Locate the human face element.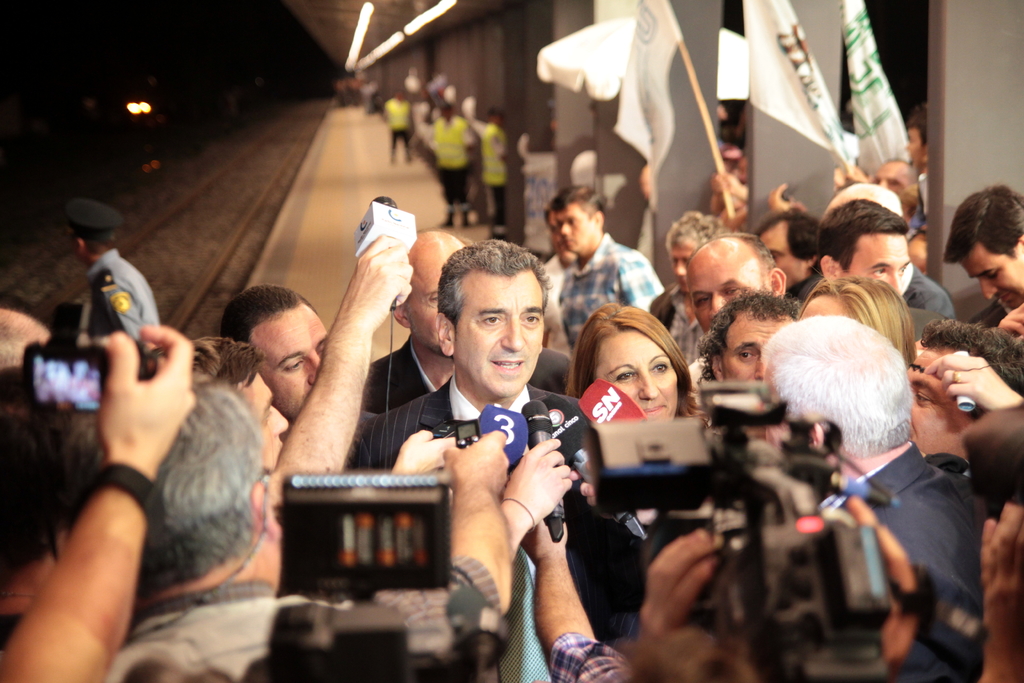
Element bbox: bbox=[545, 216, 576, 262].
